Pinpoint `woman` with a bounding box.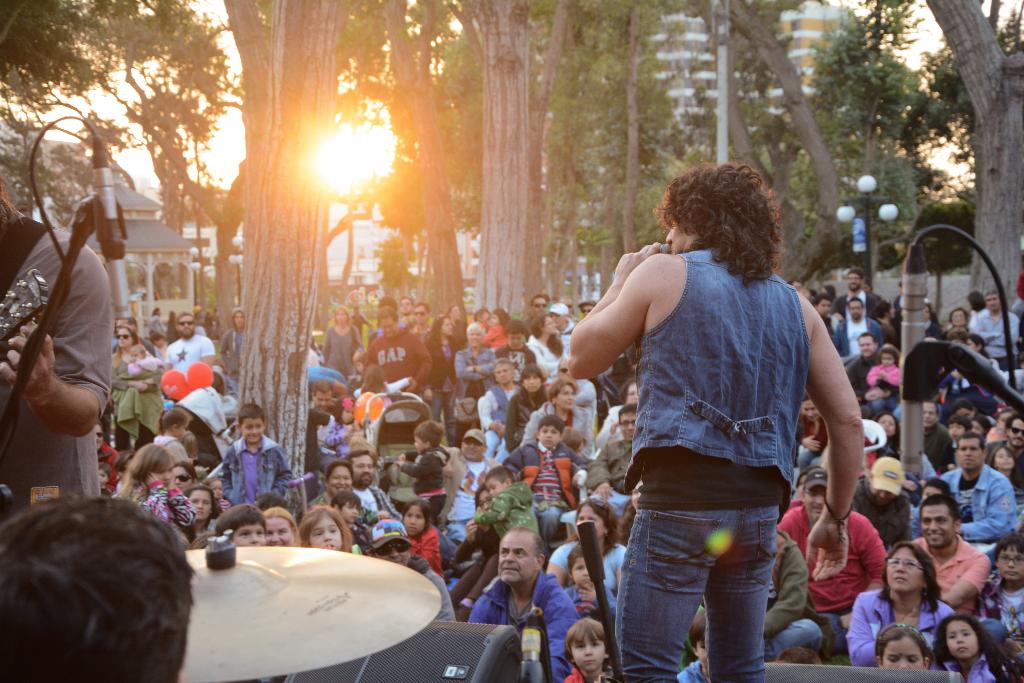
{"x1": 450, "y1": 481, "x2": 502, "y2": 623}.
